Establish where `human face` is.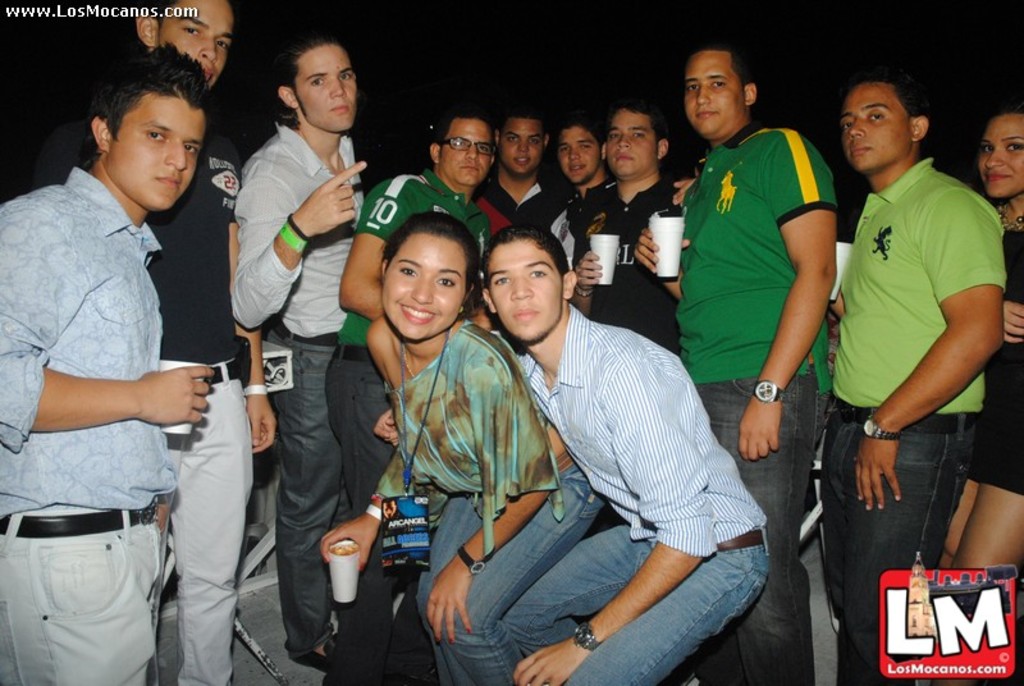
Established at bbox=[111, 102, 205, 210].
